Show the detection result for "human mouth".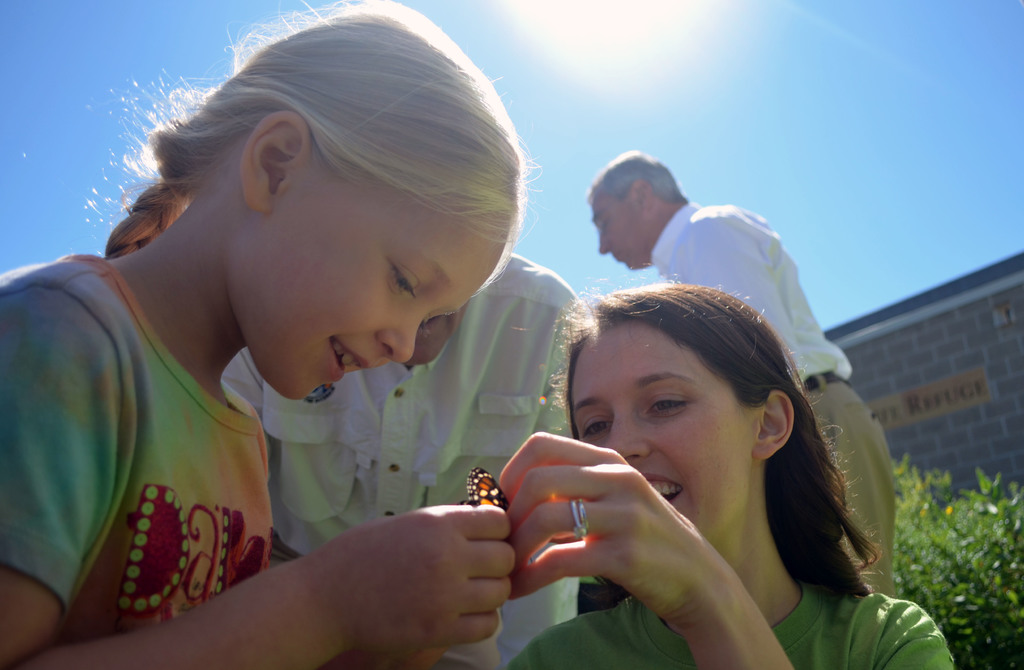
box(332, 334, 372, 379).
